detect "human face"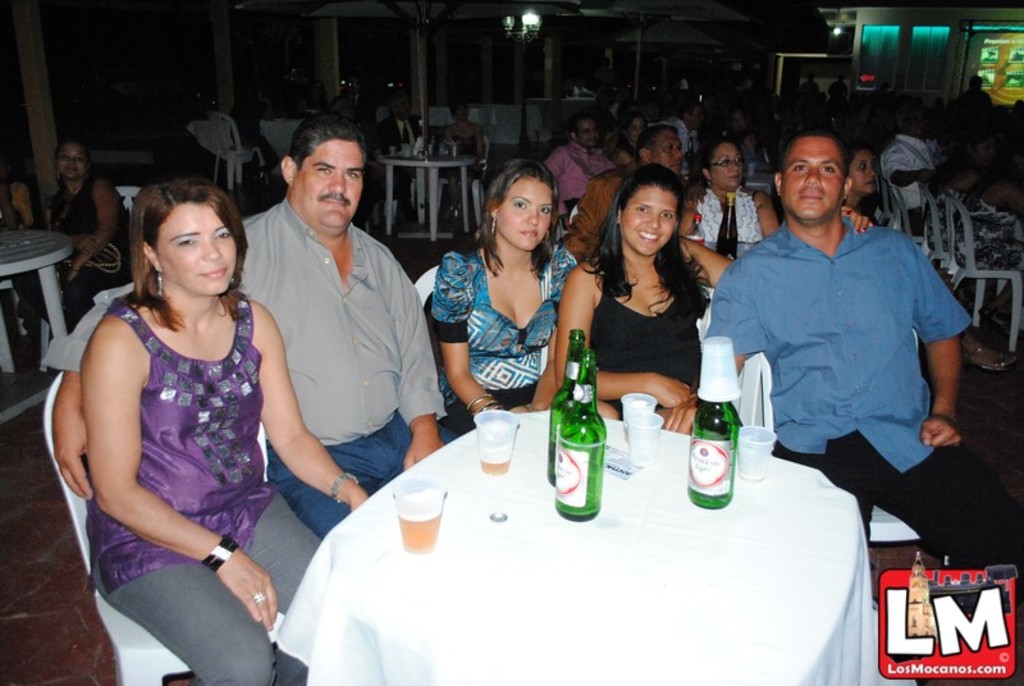
rect(623, 182, 680, 256)
